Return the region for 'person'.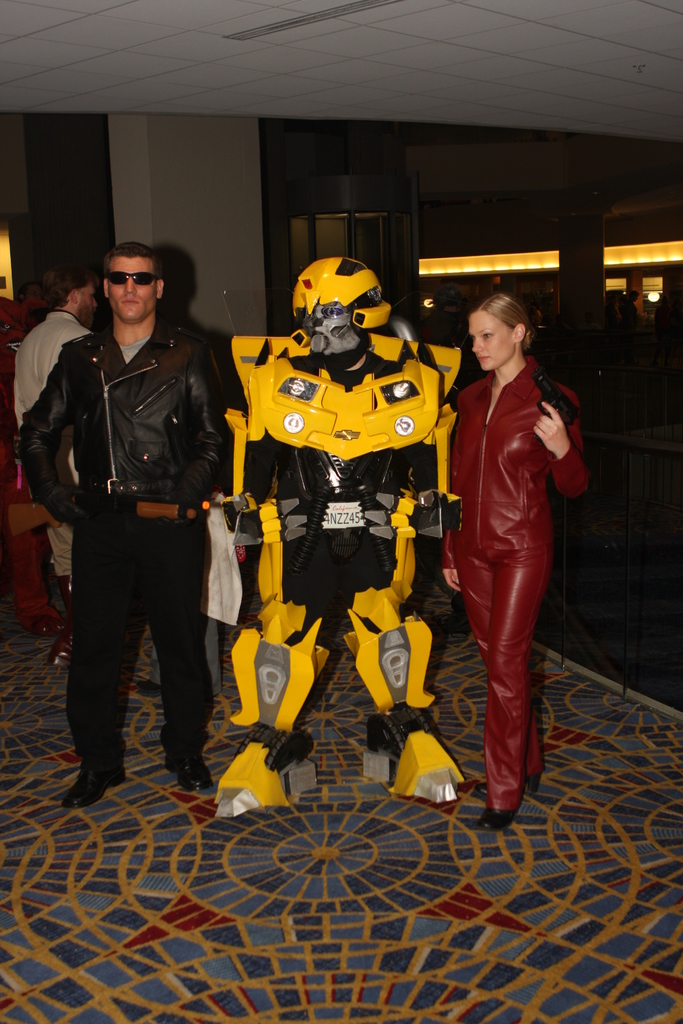
{"left": 17, "top": 241, "right": 227, "bottom": 808}.
